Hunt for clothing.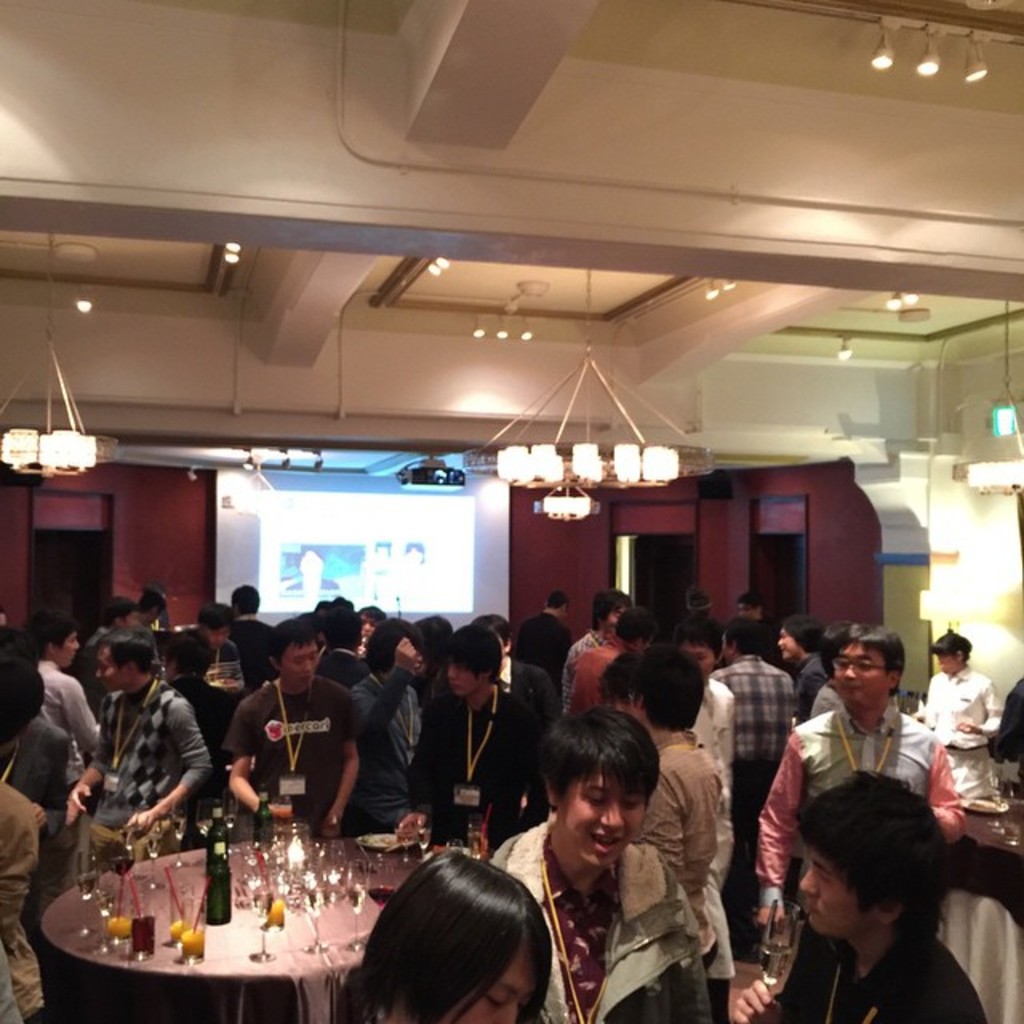
Hunted down at (717,667,739,990).
